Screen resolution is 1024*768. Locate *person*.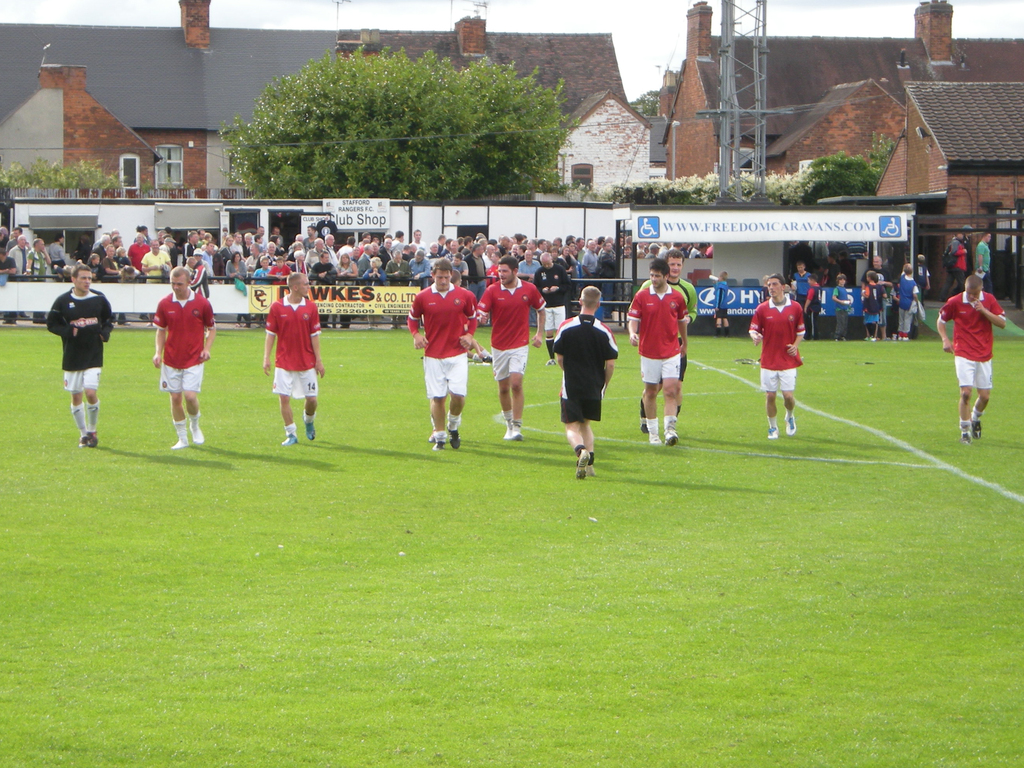
(406,255,477,451).
